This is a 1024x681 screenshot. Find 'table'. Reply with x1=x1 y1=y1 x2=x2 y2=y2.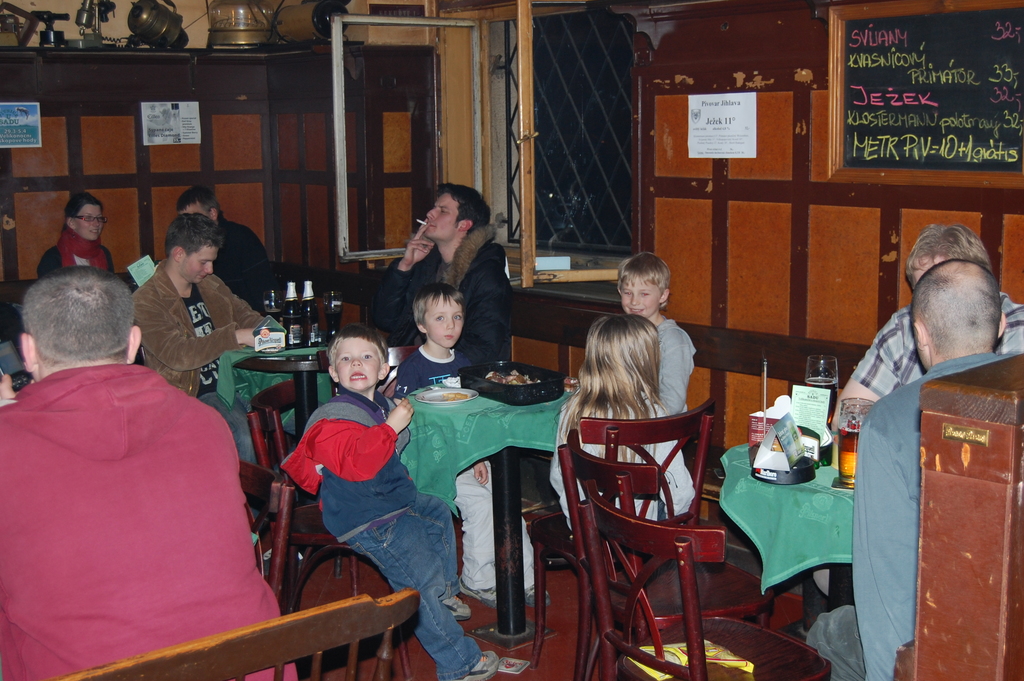
x1=234 y1=346 x2=331 y2=555.
